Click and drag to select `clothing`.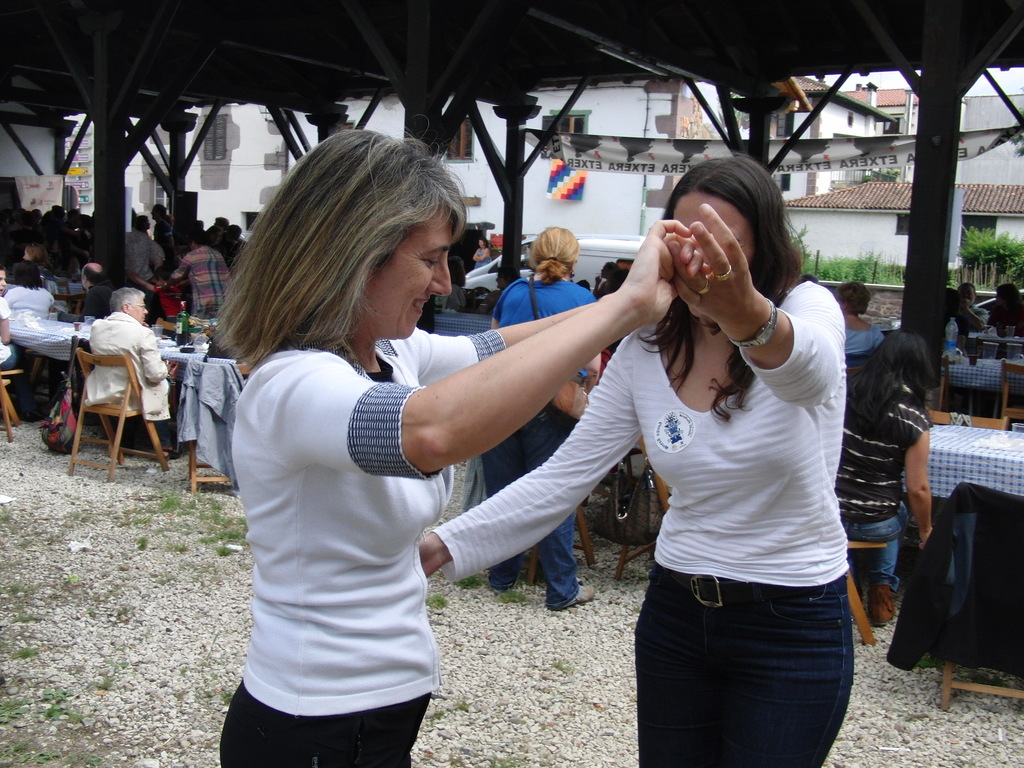
Selection: box=[209, 274, 503, 731].
